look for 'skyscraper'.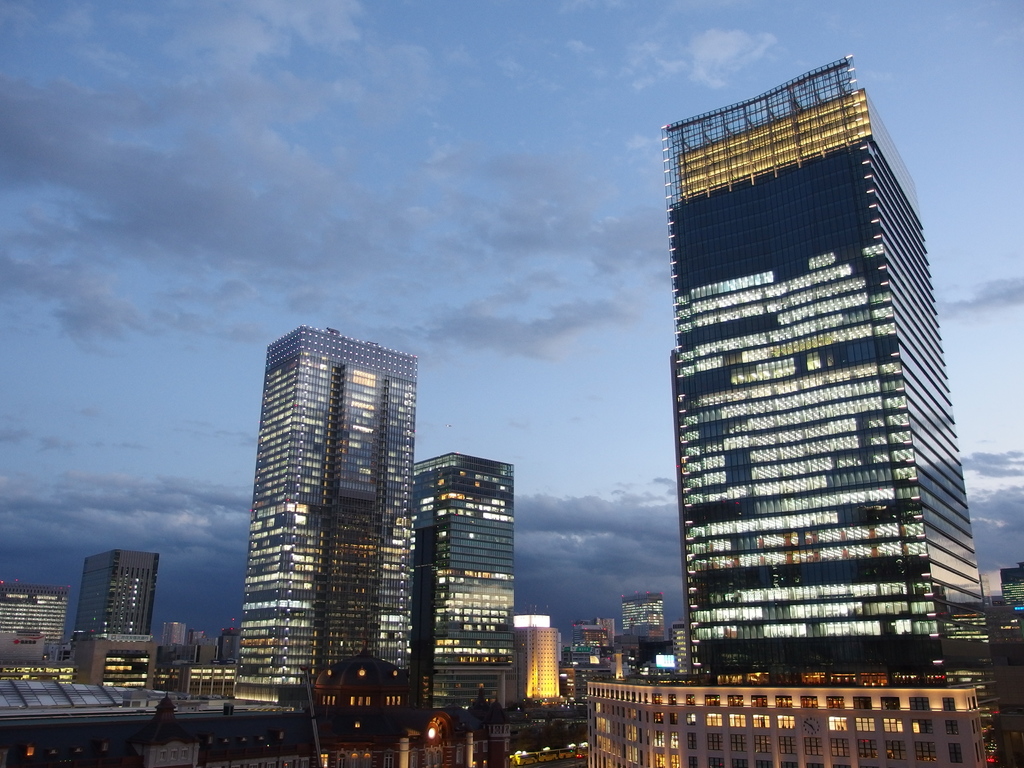
Found: box=[168, 614, 188, 653].
